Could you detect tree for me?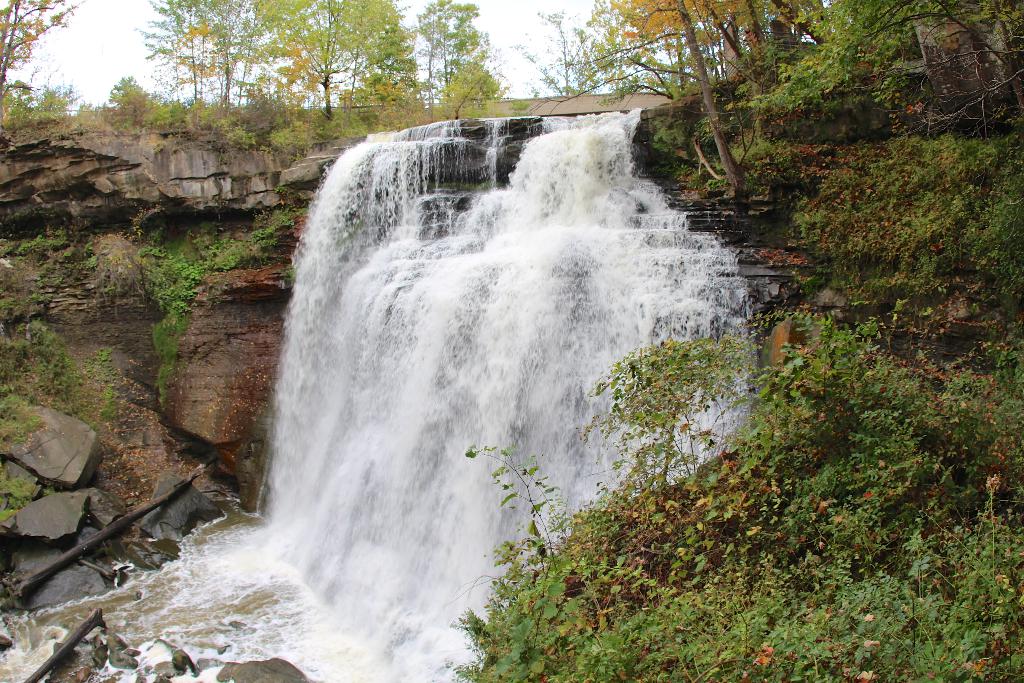
Detection result: Rect(515, 0, 1023, 202).
